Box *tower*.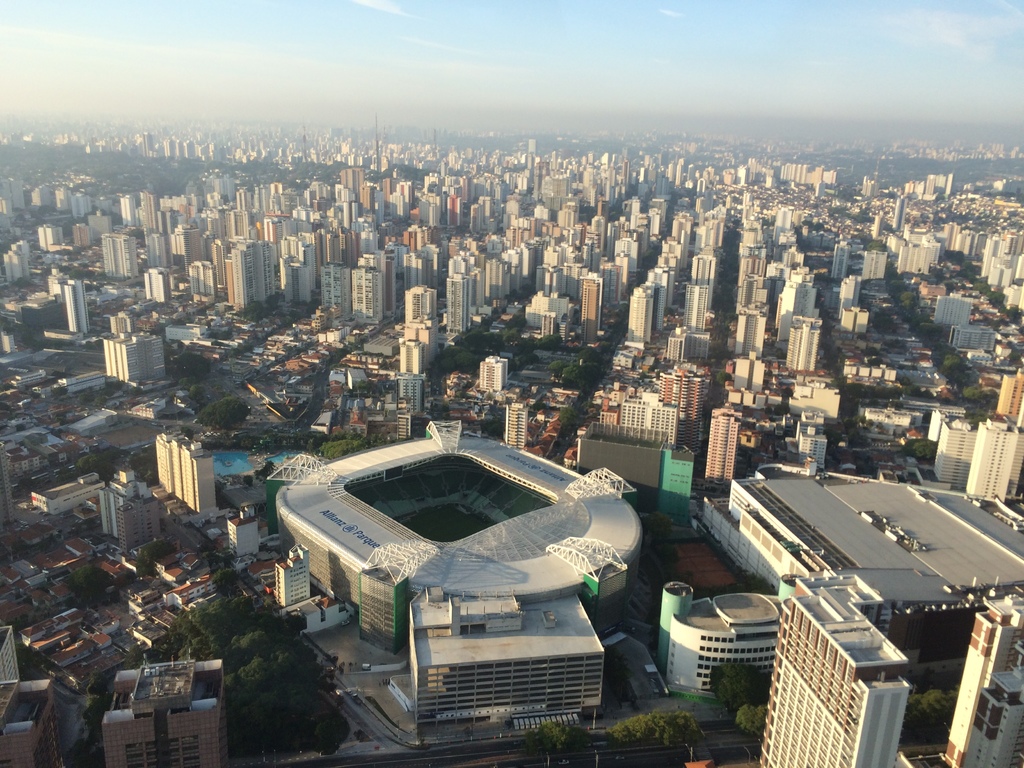
l=834, t=241, r=851, b=278.
